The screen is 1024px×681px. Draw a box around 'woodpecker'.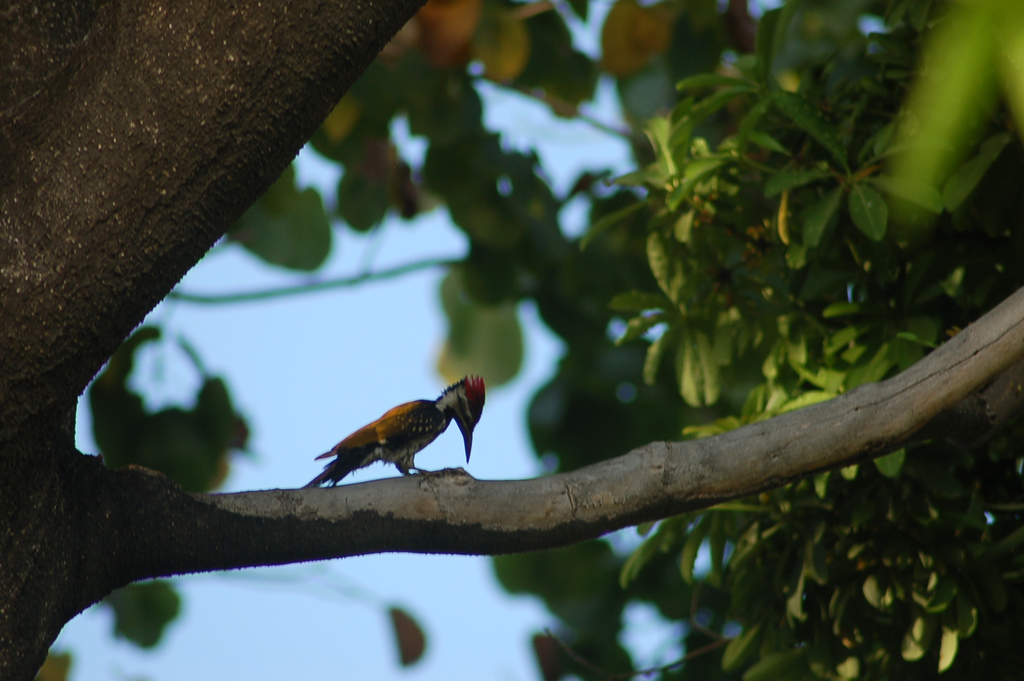
[304,370,493,487].
